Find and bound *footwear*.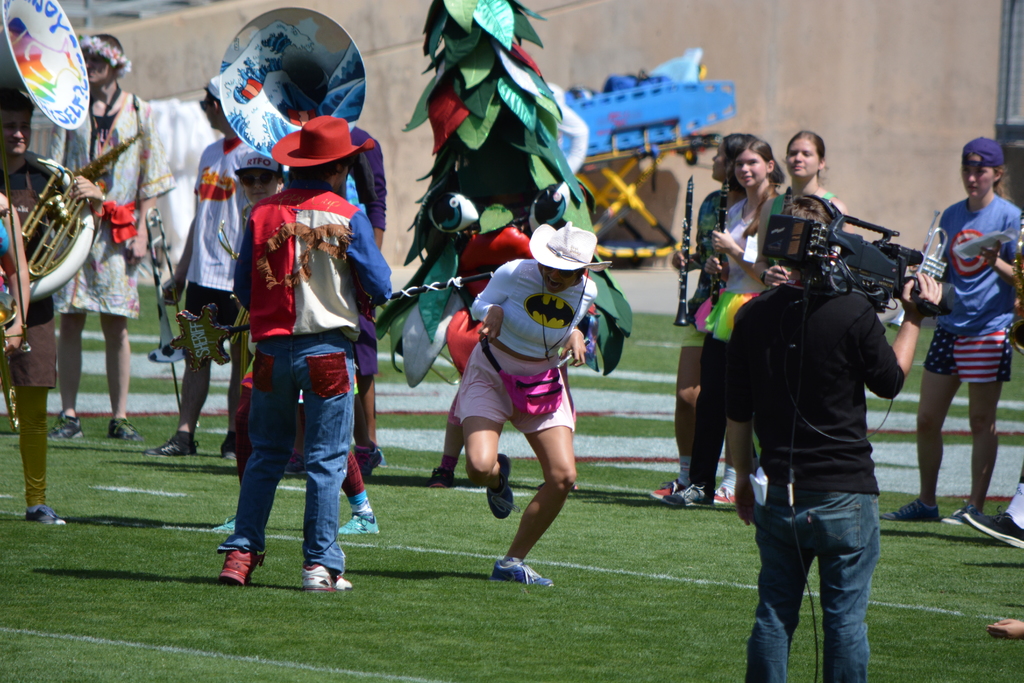
Bound: region(428, 467, 461, 486).
